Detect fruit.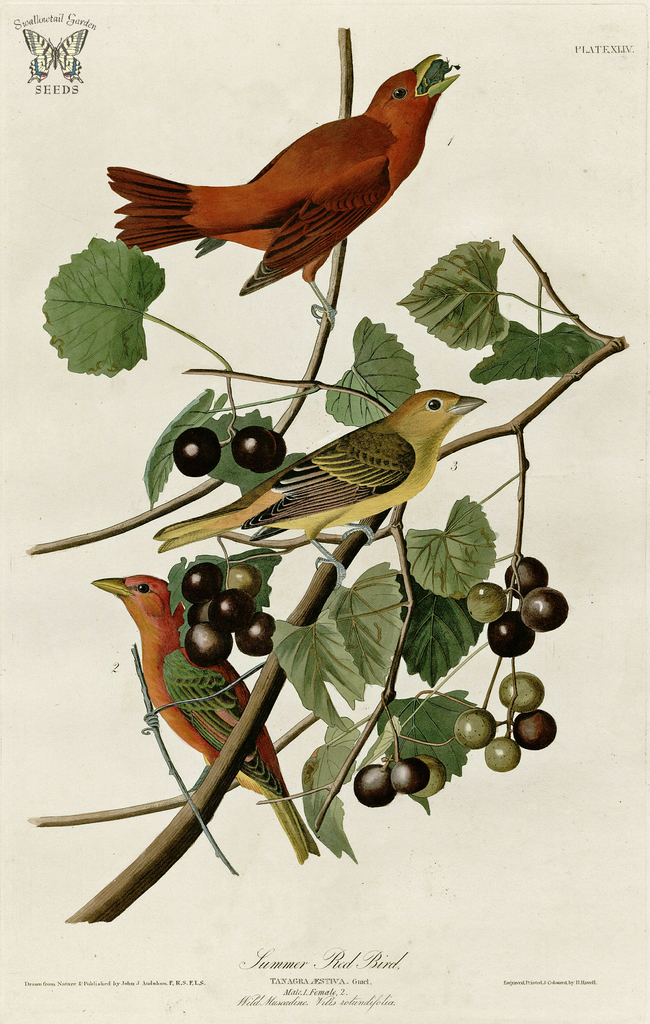
Detected at crop(175, 429, 217, 474).
